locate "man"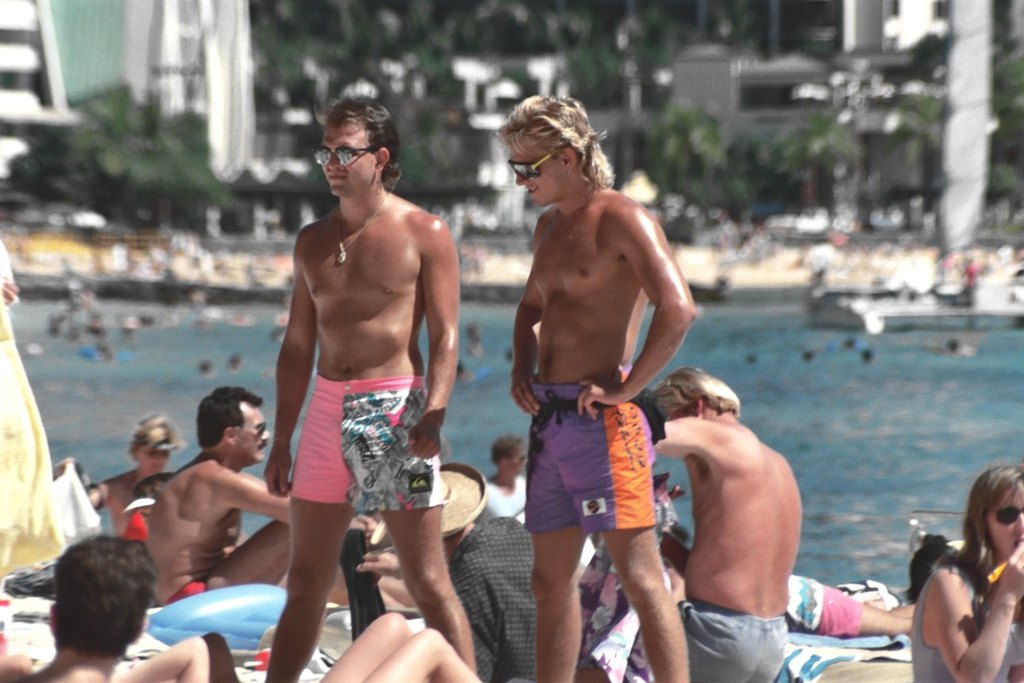
139/377/388/645
